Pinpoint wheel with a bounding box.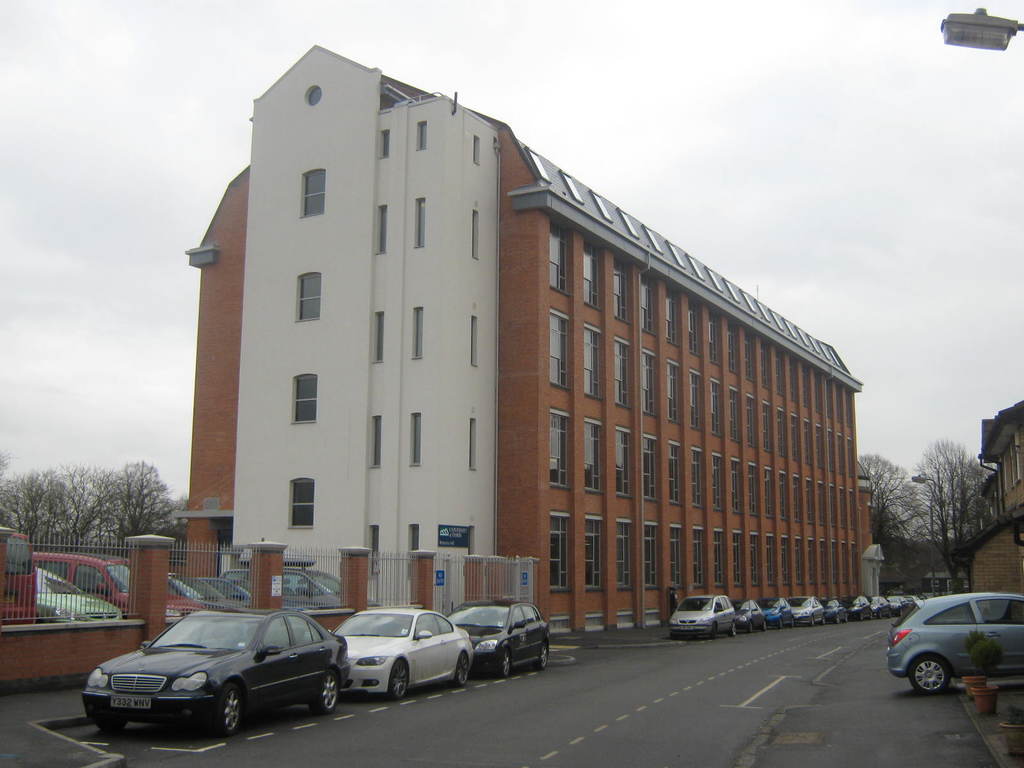
box(453, 651, 470, 688).
